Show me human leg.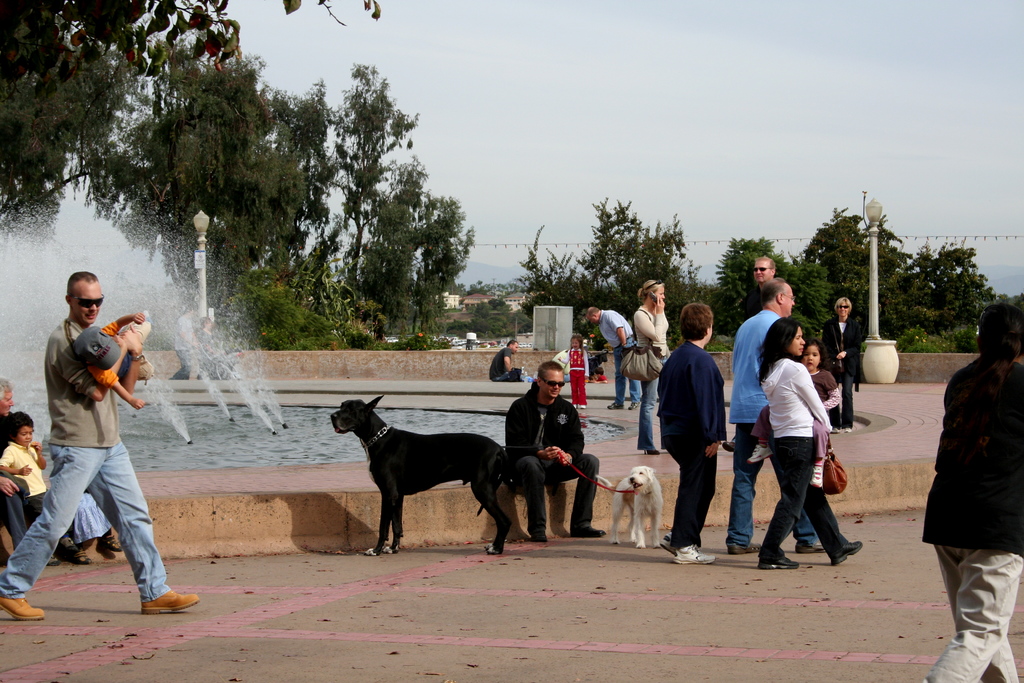
human leg is here: box(728, 427, 754, 550).
